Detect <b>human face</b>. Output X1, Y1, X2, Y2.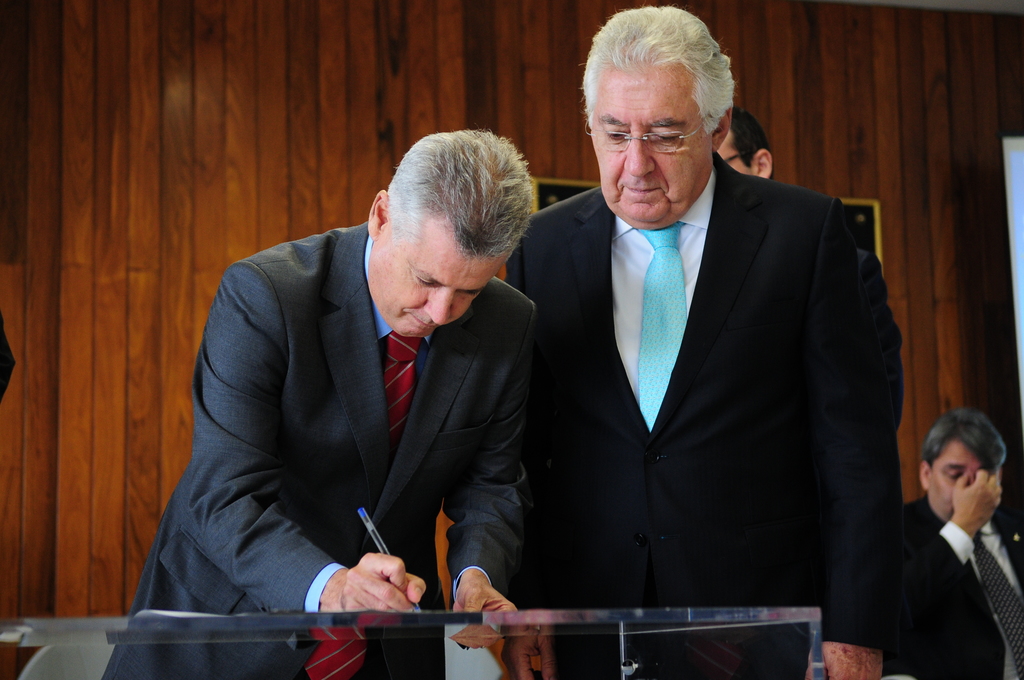
365, 219, 508, 337.
